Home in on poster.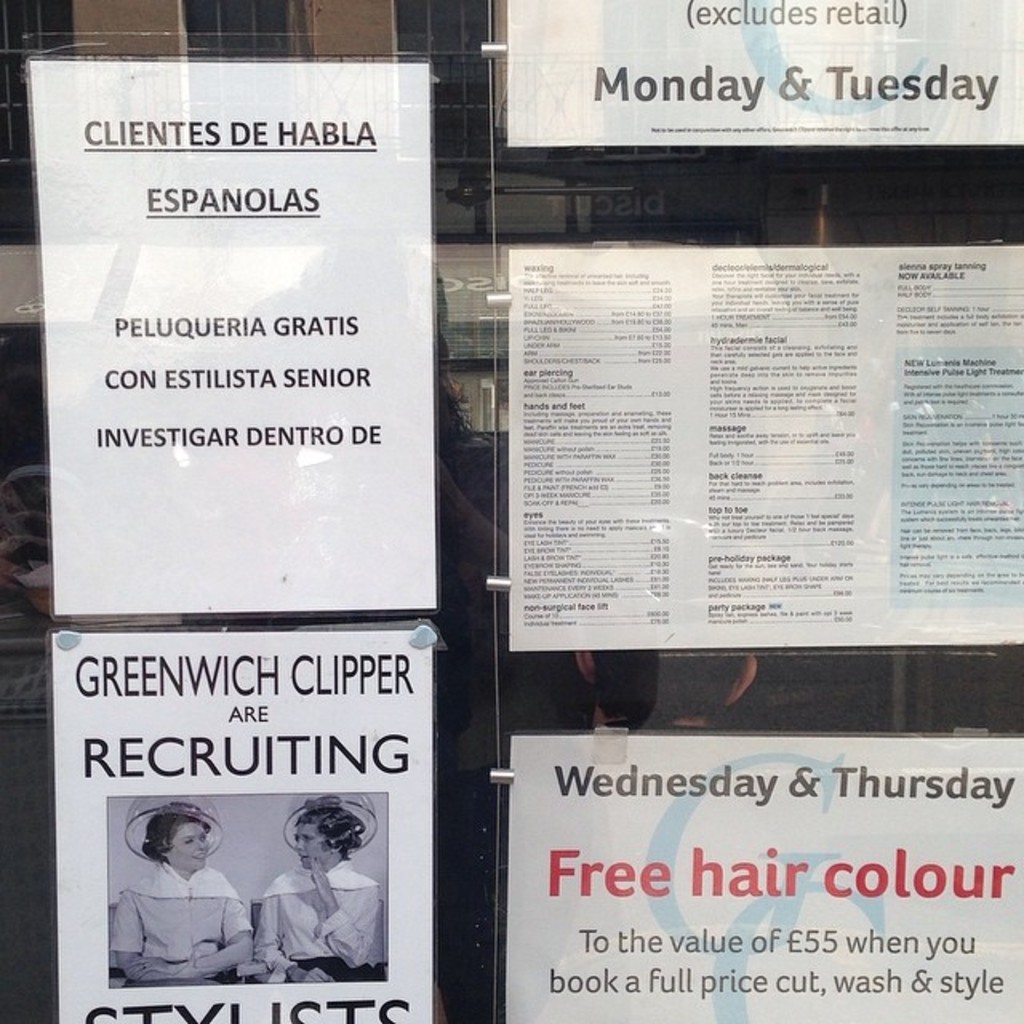
Homed in at (left=56, top=638, right=437, bottom=1022).
